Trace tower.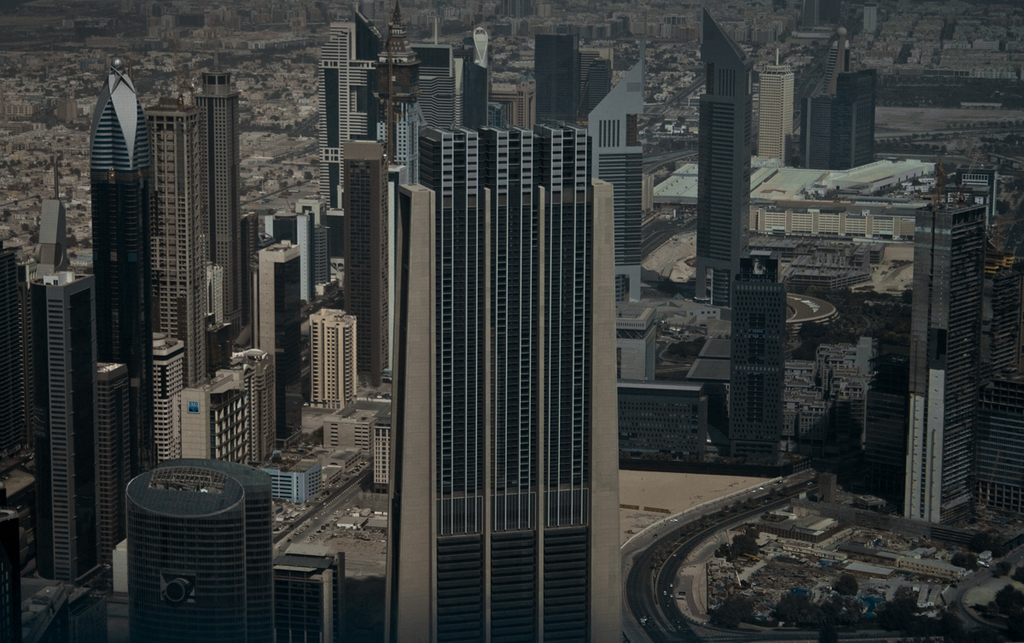
Traced to bbox(313, 20, 376, 217).
